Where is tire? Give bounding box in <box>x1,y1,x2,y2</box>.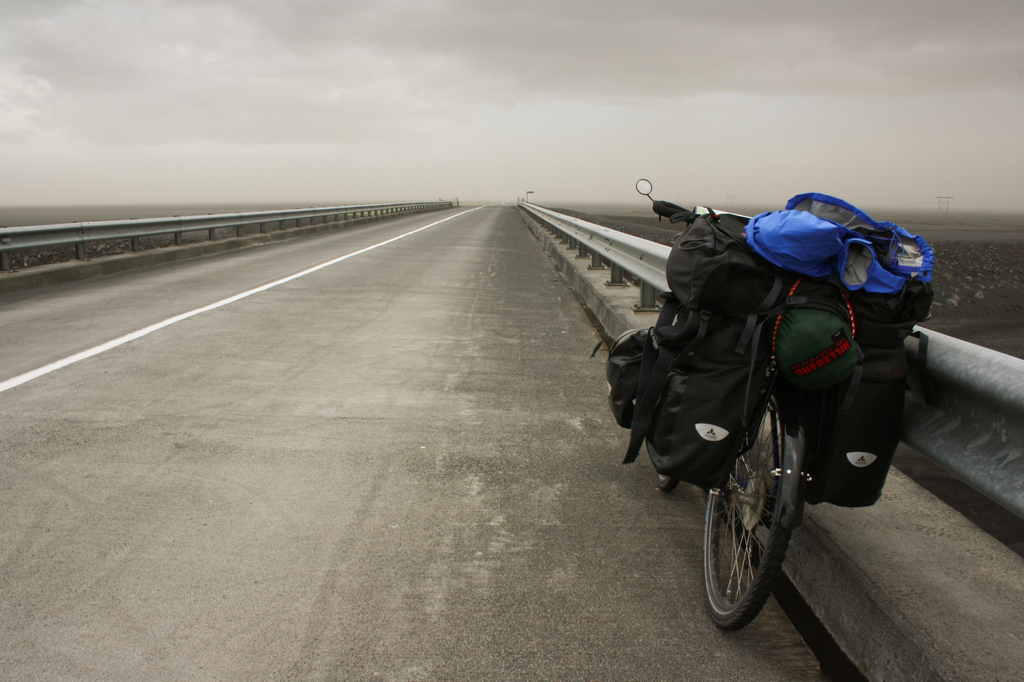
<box>703,447,807,637</box>.
